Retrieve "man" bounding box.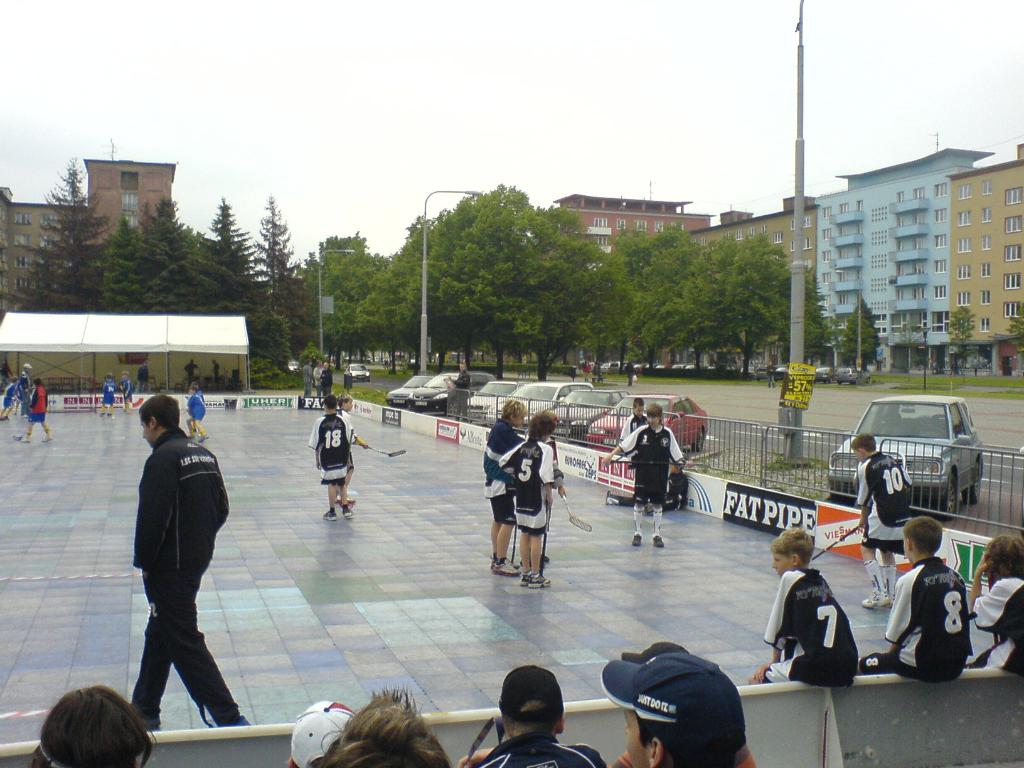
Bounding box: pyautogui.locateOnScreen(460, 663, 601, 766).
